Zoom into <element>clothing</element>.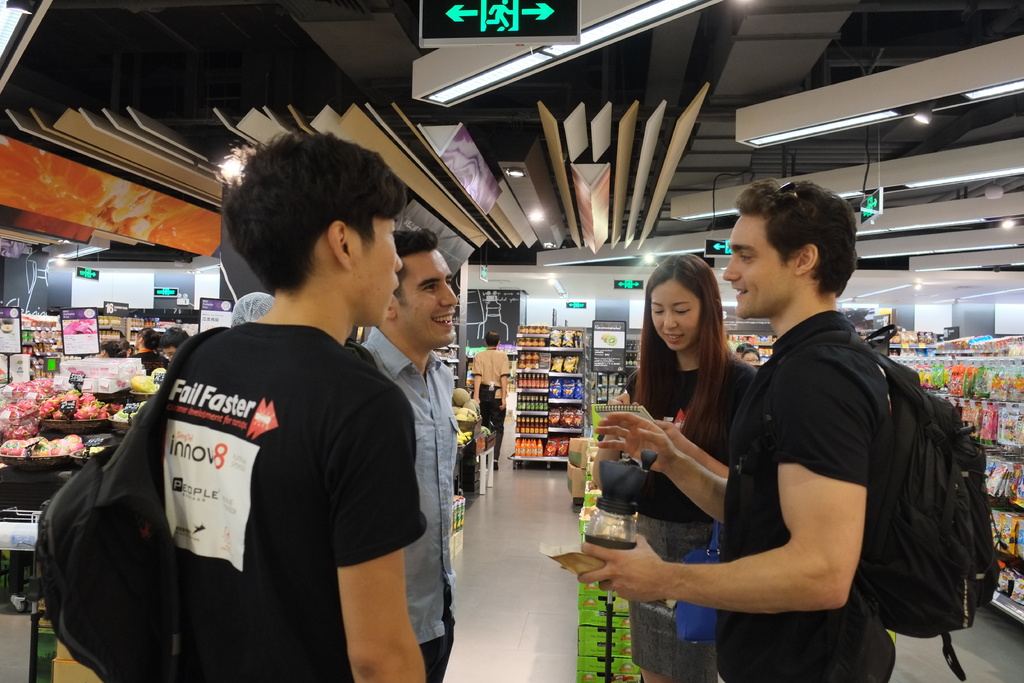
Zoom target: 593/352/756/682.
